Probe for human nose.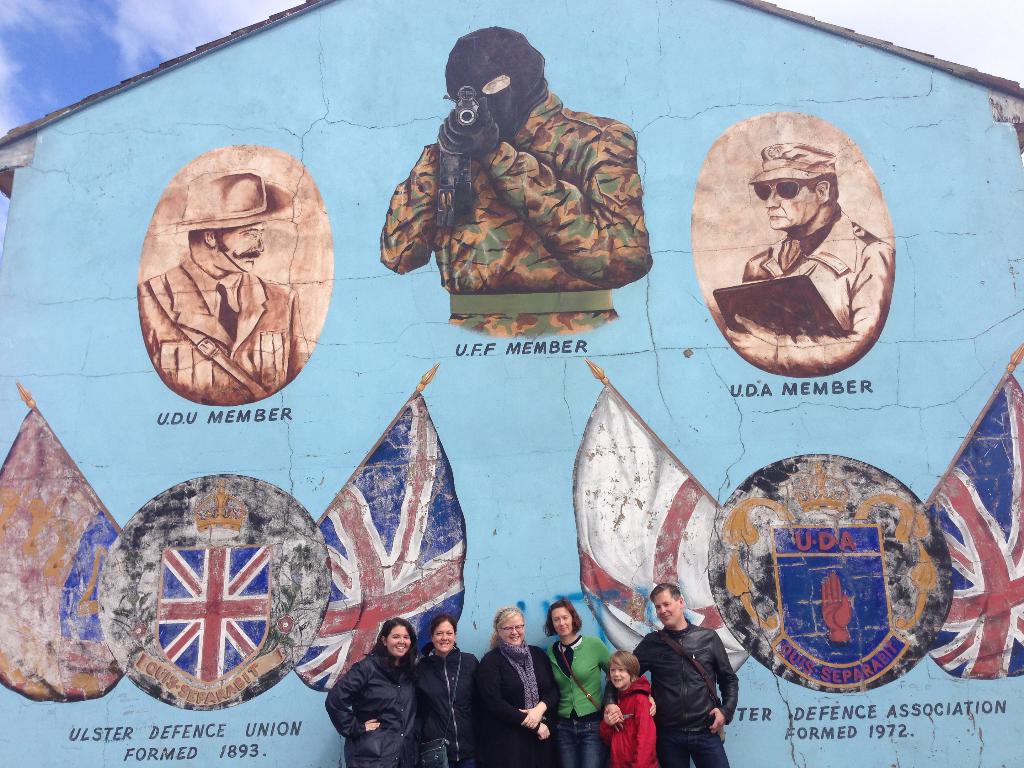
Probe result: [438,631,448,643].
